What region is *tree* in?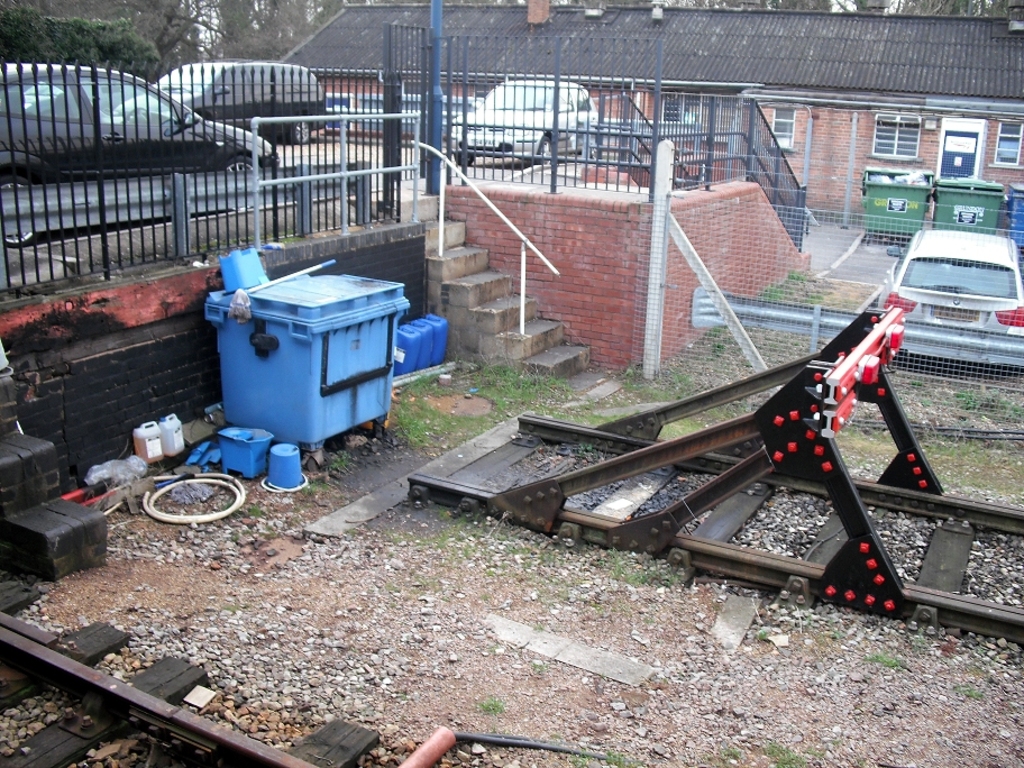
0/0/182/80.
